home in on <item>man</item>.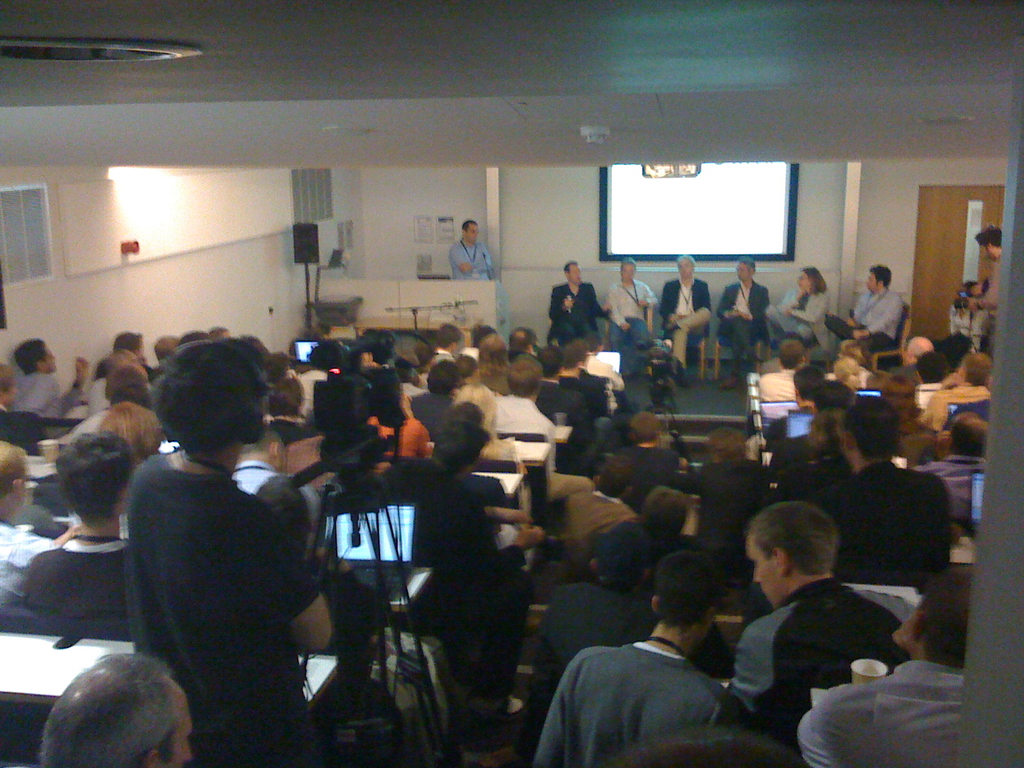
Homed in at box=[708, 248, 774, 392].
